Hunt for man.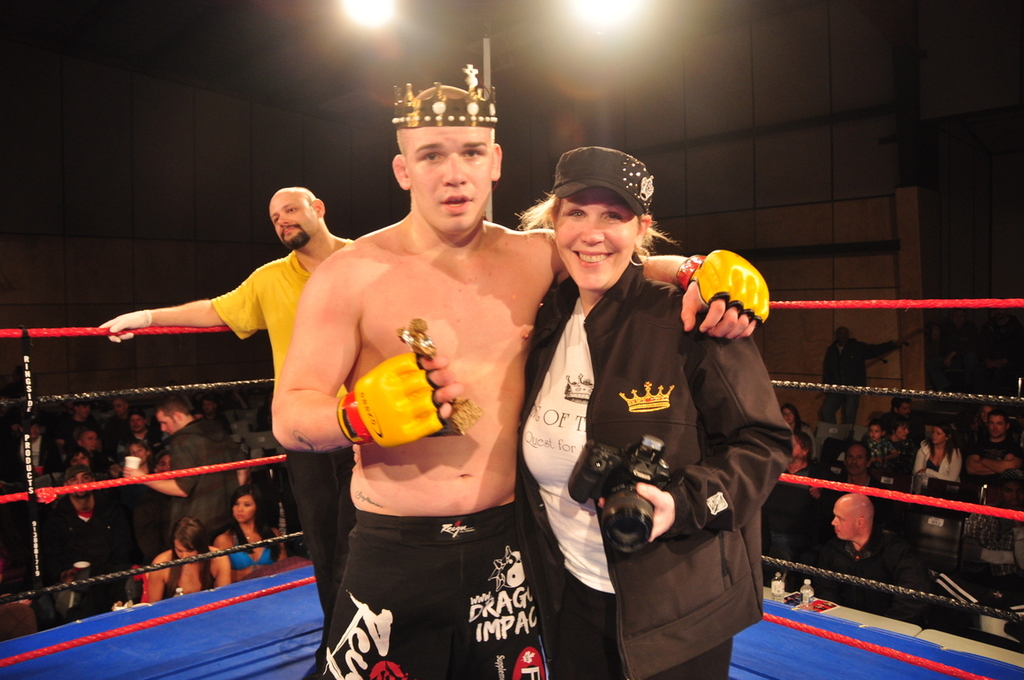
Hunted down at detection(814, 323, 904, 425).
